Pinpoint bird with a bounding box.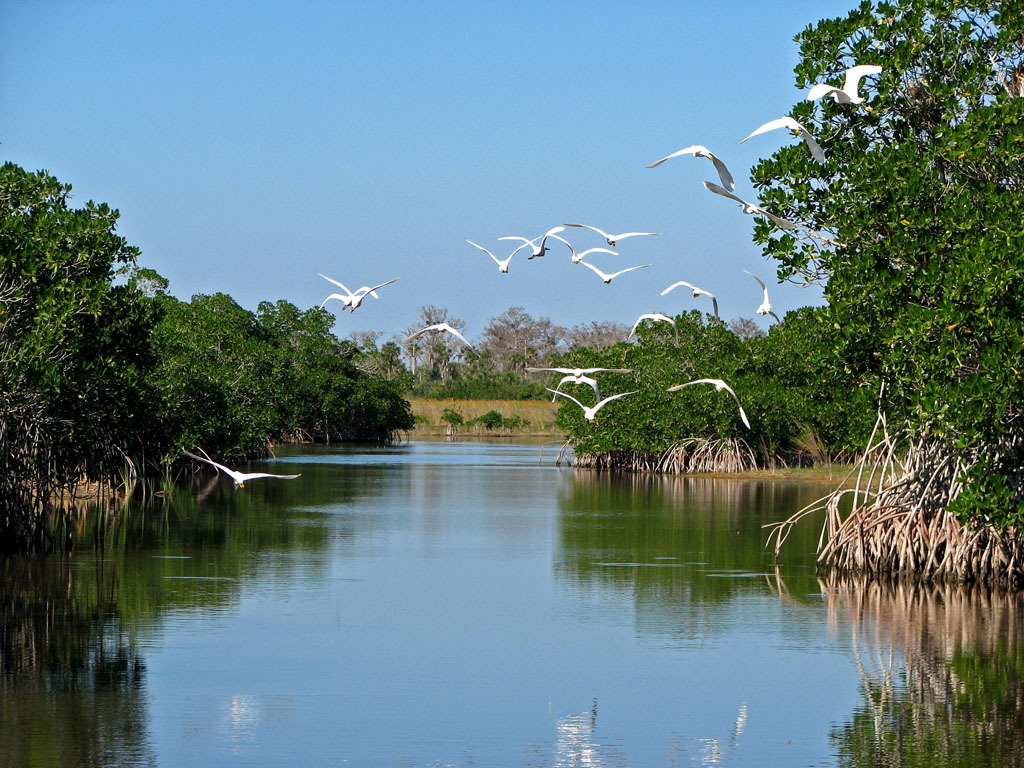
crop(397, 321, 482, 361).
